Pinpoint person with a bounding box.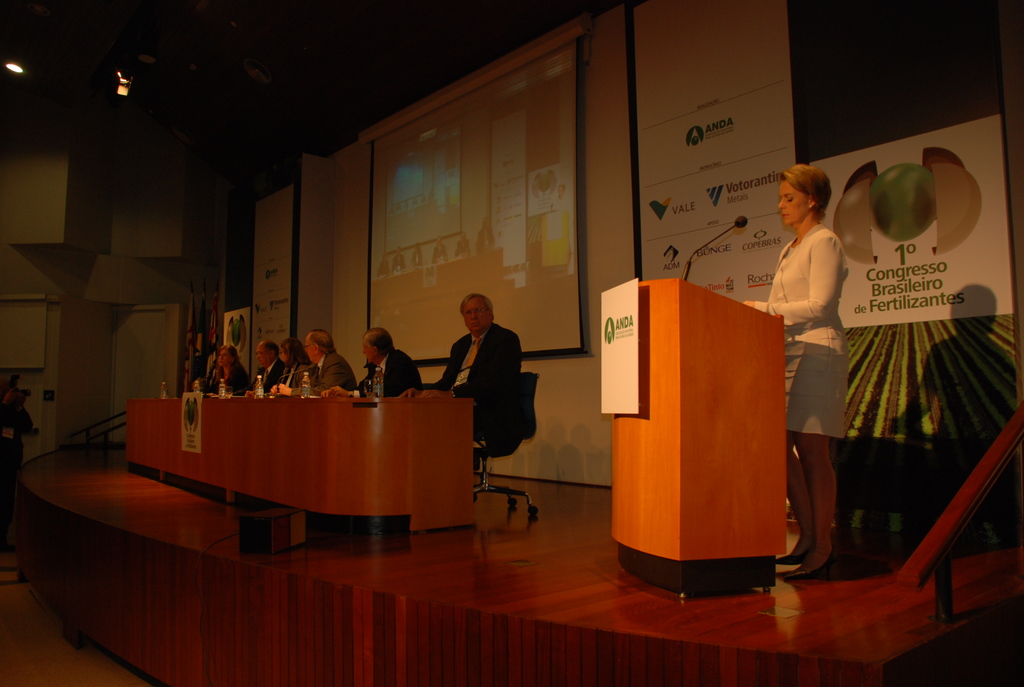
{"left": 248, "top": 338, "right": 283, "bottom": 390}.
